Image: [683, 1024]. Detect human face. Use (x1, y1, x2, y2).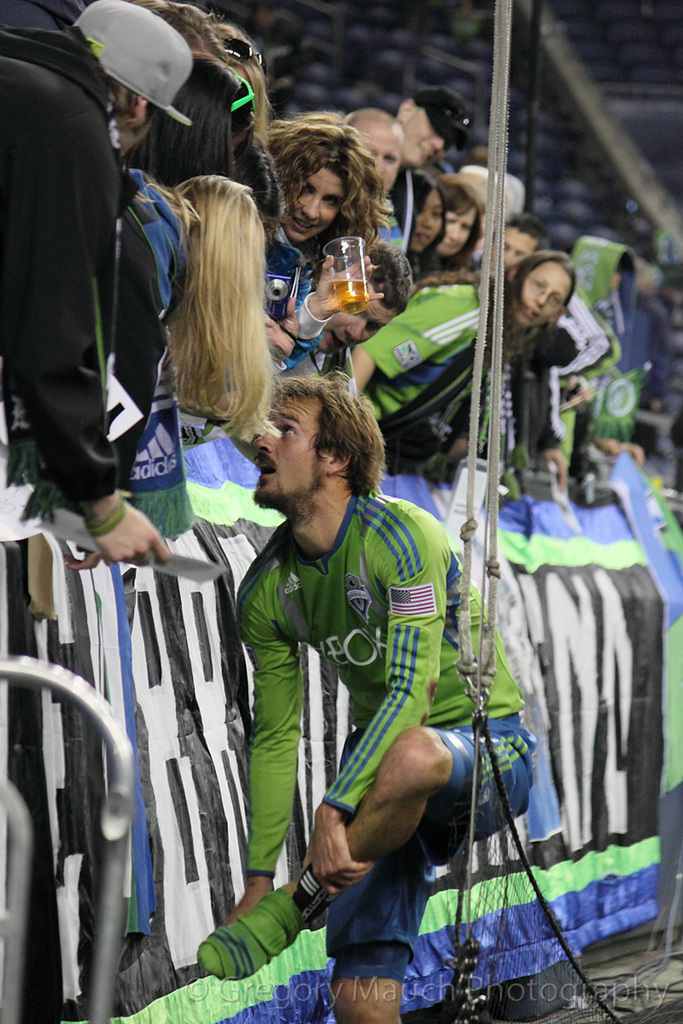
(520, 264, 573, 321).
